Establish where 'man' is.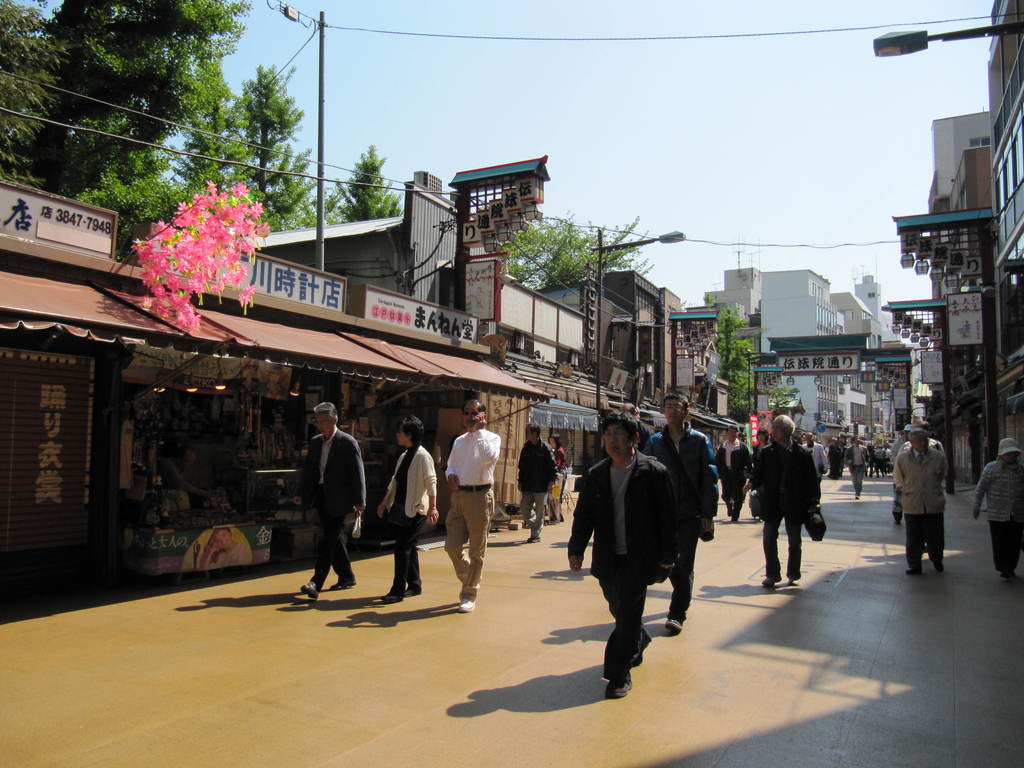
Established at box=[520, 421, 558, 543].
